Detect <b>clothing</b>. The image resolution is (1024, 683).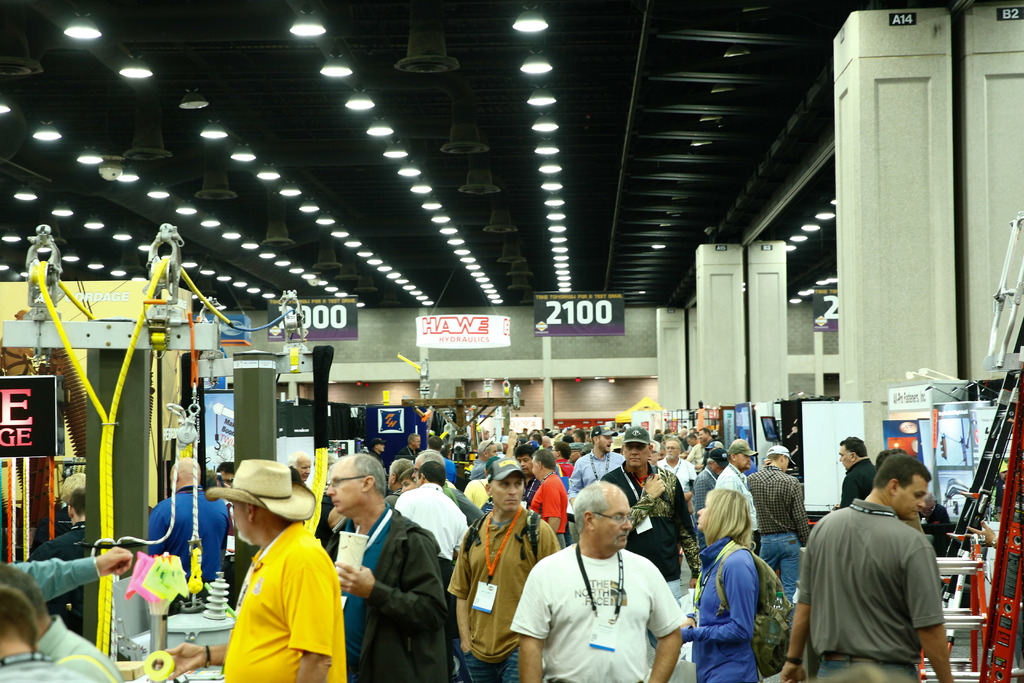
224 523 349 682.
